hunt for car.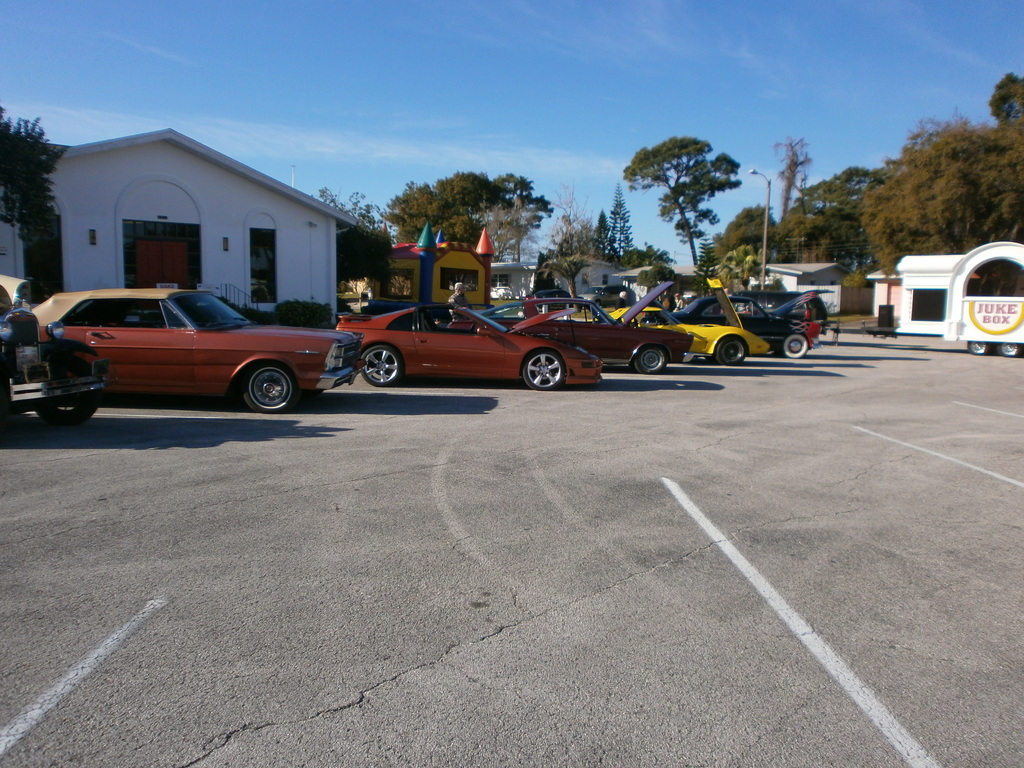
Hunted down at <bbox>670, 289, 829, 358</bbox>.
